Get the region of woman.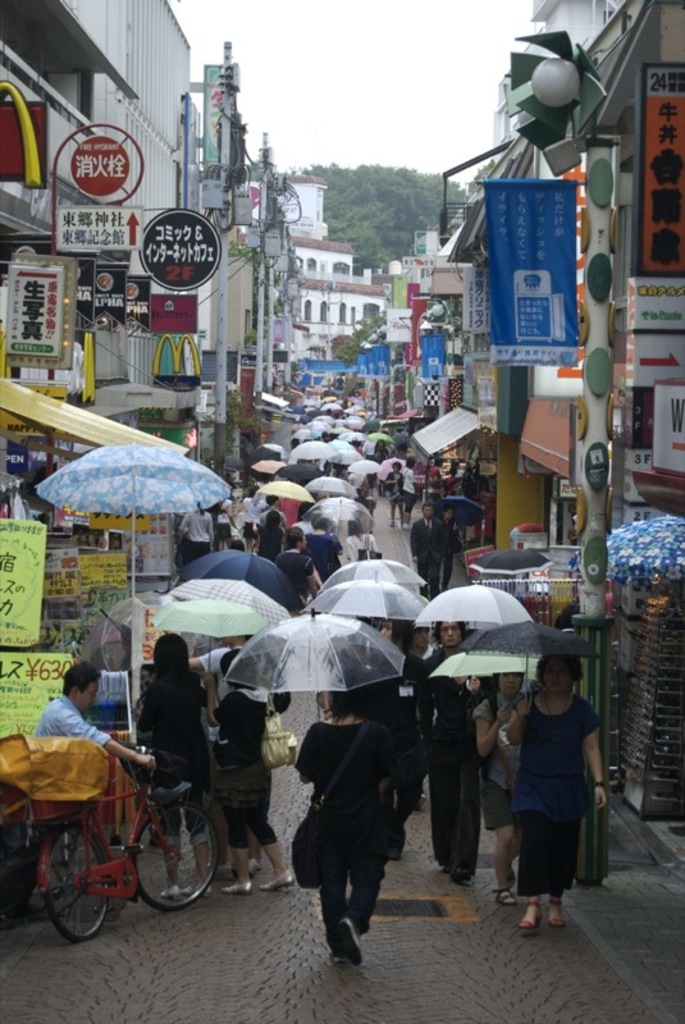
{"left": 292, "top": 677, "right": 387, "bottom": 973}.
